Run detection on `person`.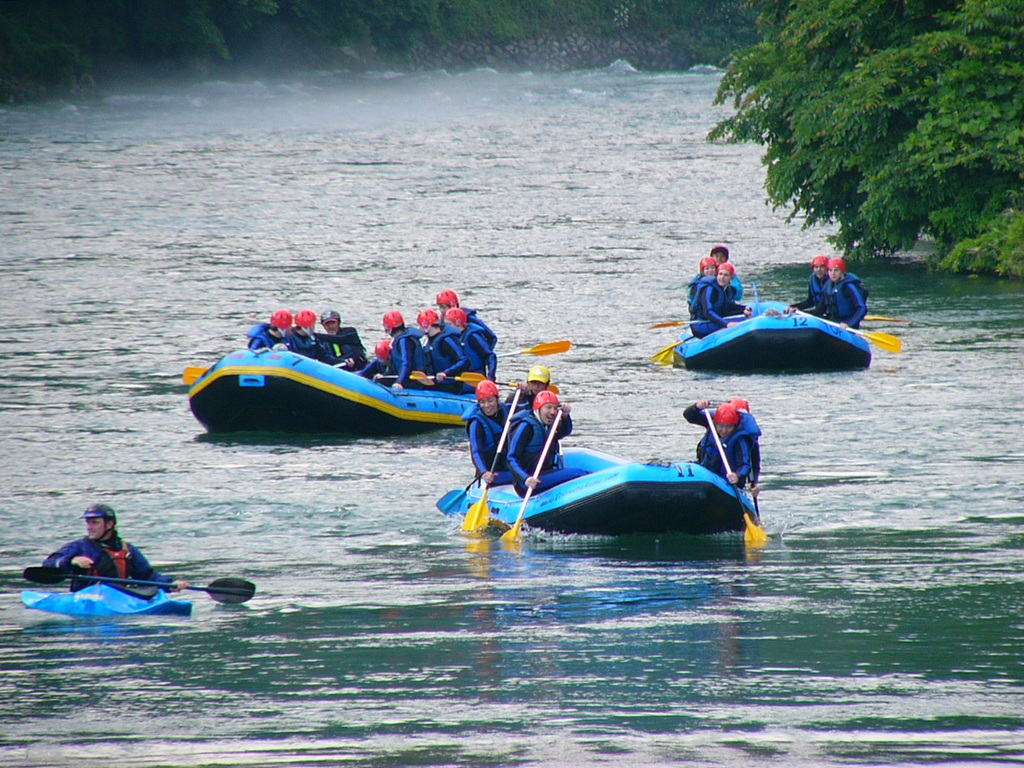
Result: box=[825, 258, 866, 331].
